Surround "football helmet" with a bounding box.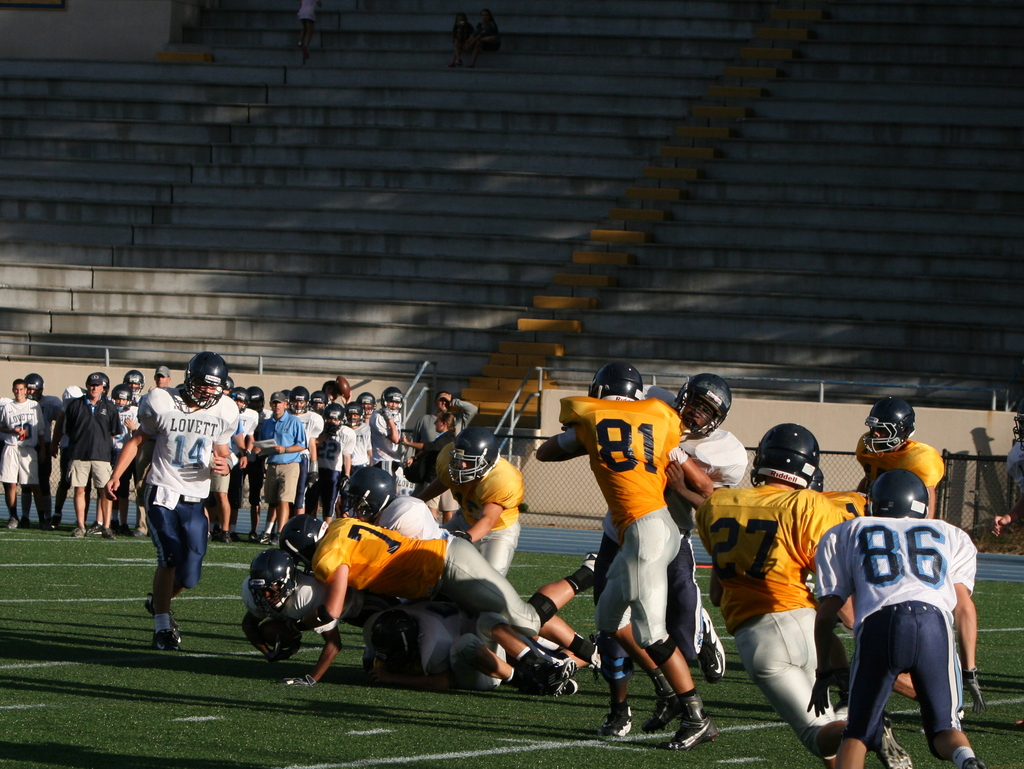
bbox=(584, 360, 645, 405).
